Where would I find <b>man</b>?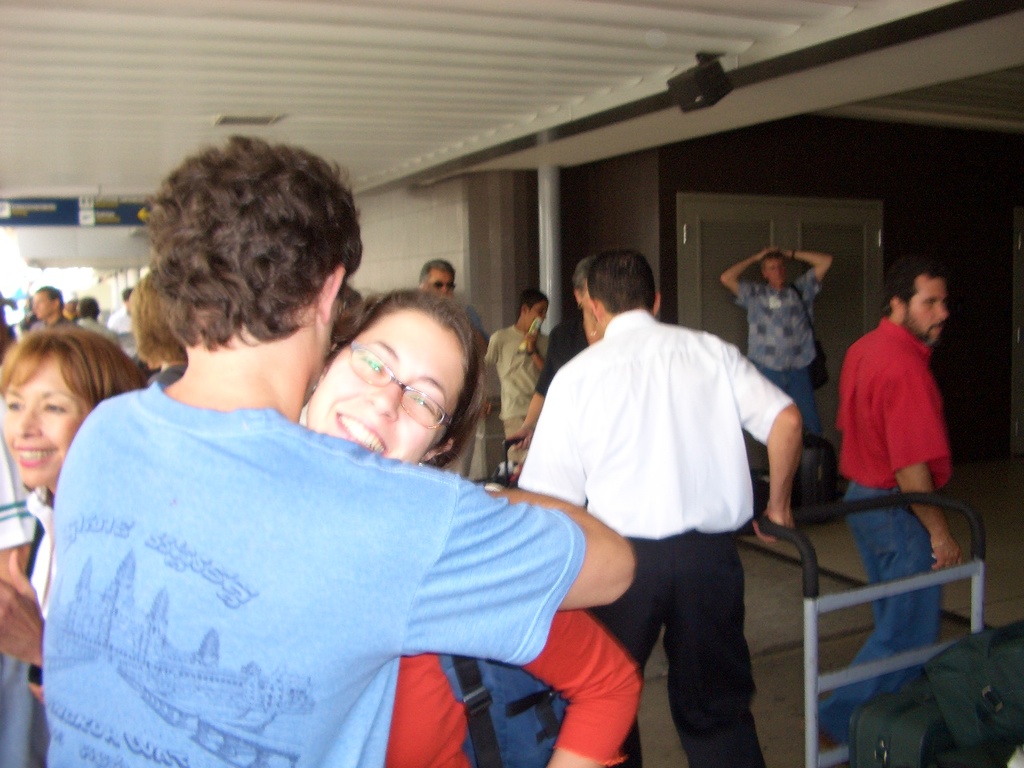
At {"x1": 44, "y1": 130, "x2": 636, "y2": 767}.
